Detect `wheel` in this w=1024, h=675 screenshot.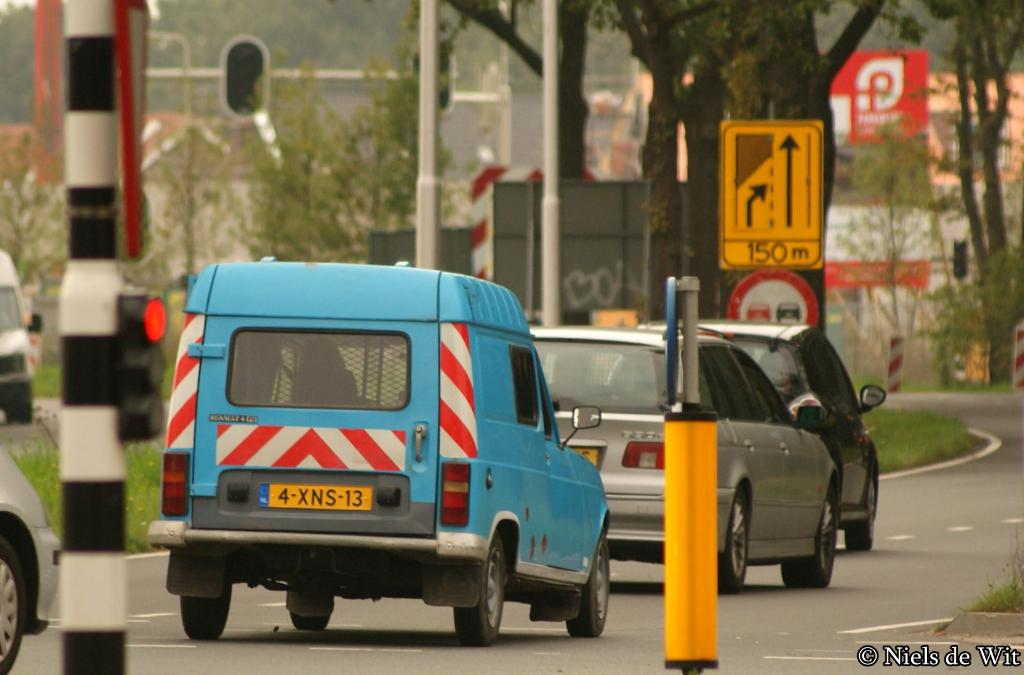
Detection: (180,571,231,639).
